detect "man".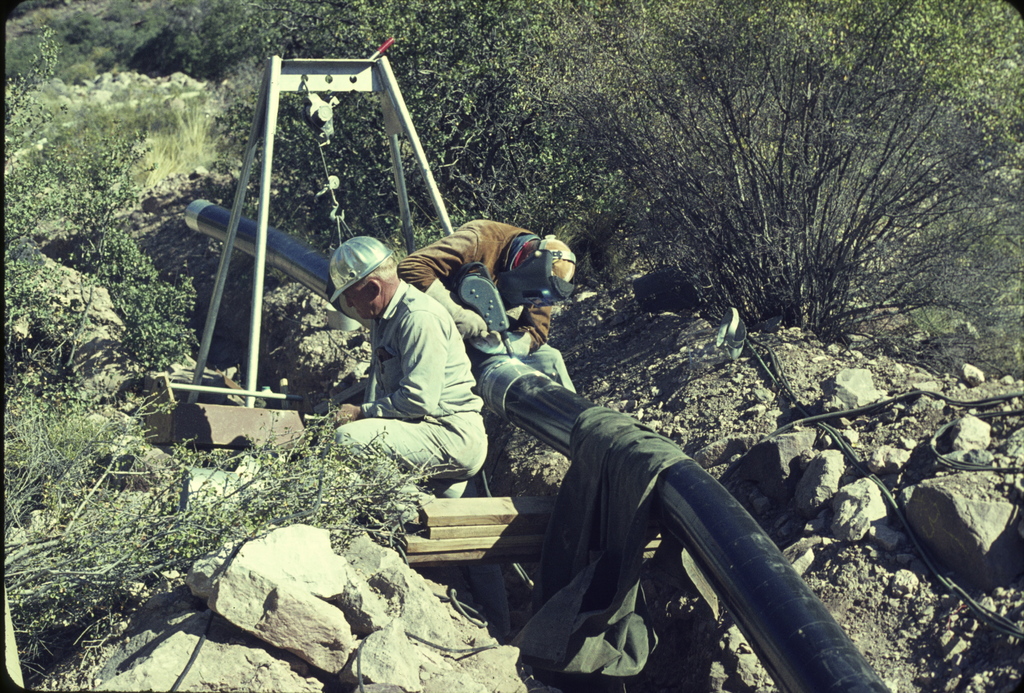
Detected at 320/238/492/491.
